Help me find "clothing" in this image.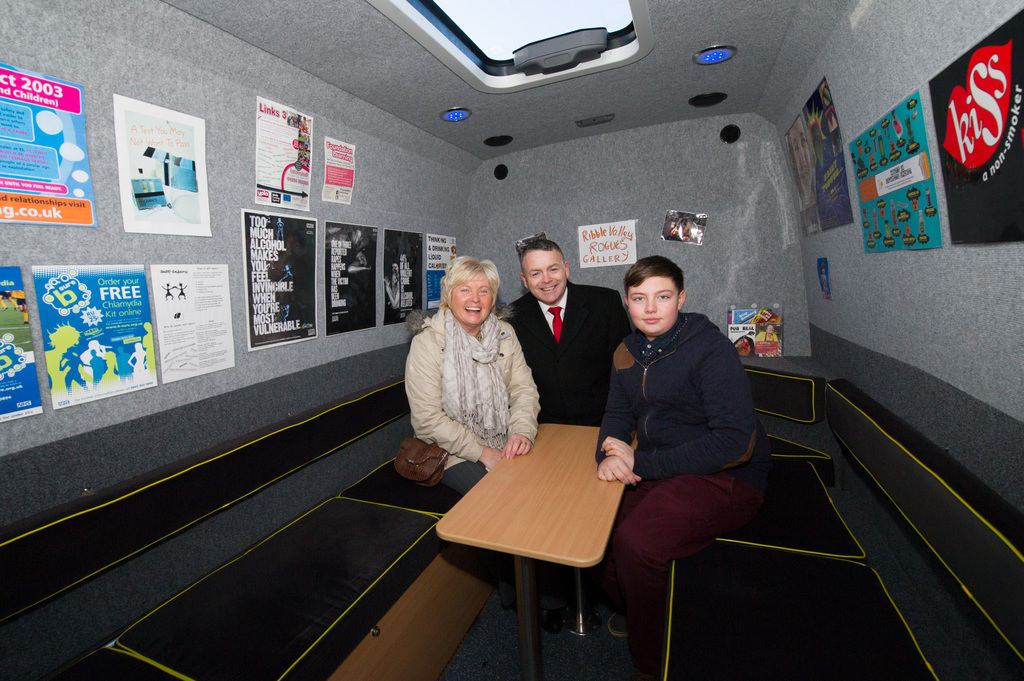
Found it: {"left": 755, "top": 333, "right": 778, "bottom": 340}.
